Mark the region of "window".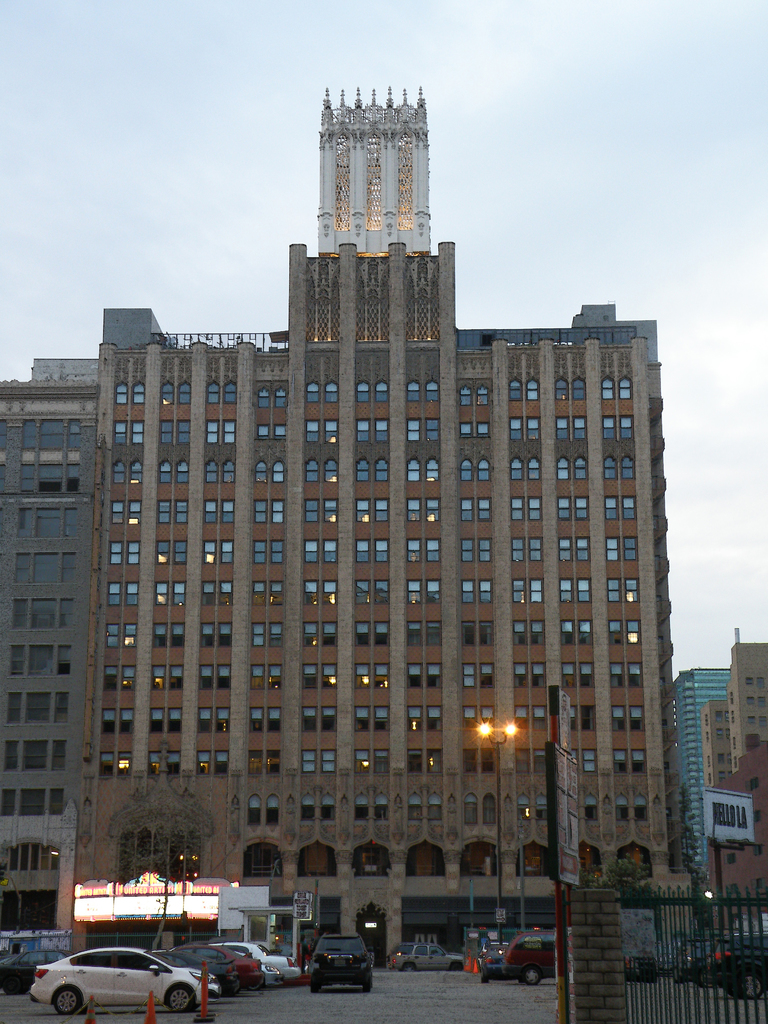
Region: (410,790,442,823).
